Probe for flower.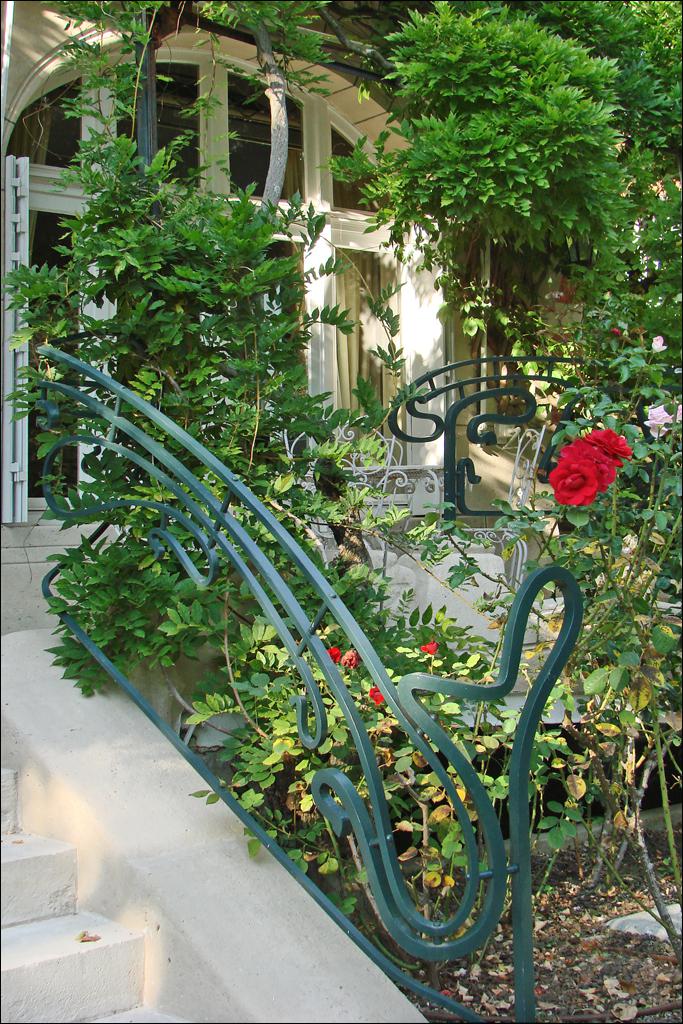
Probe result: rect(530, 415, 652, 502).
